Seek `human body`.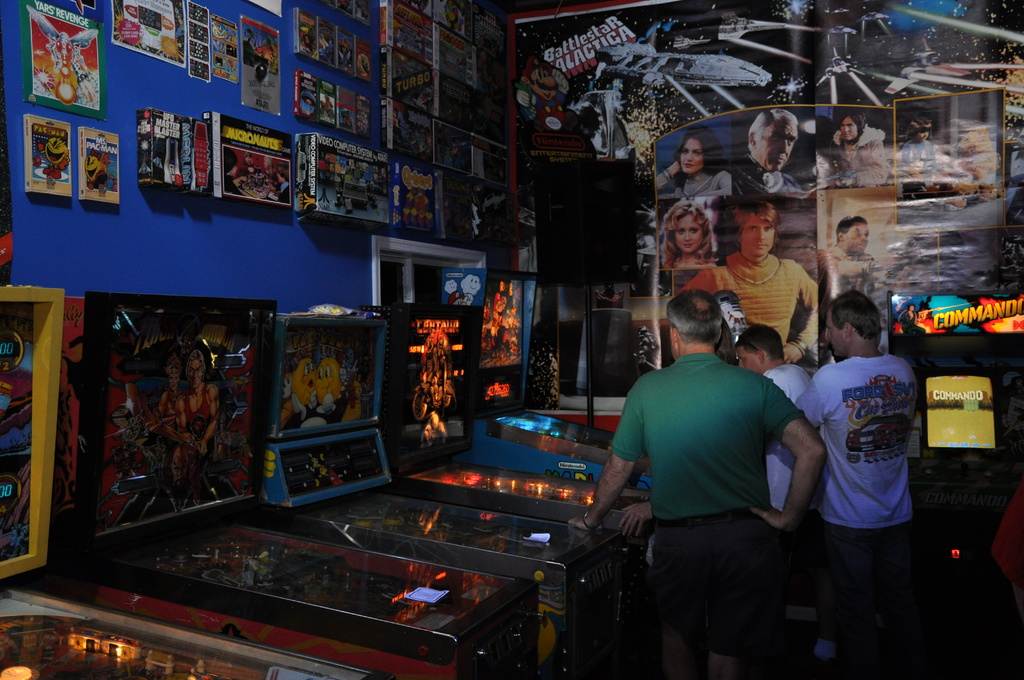
pyautogui.locateOnScreen(685, 249, 819, 360).
